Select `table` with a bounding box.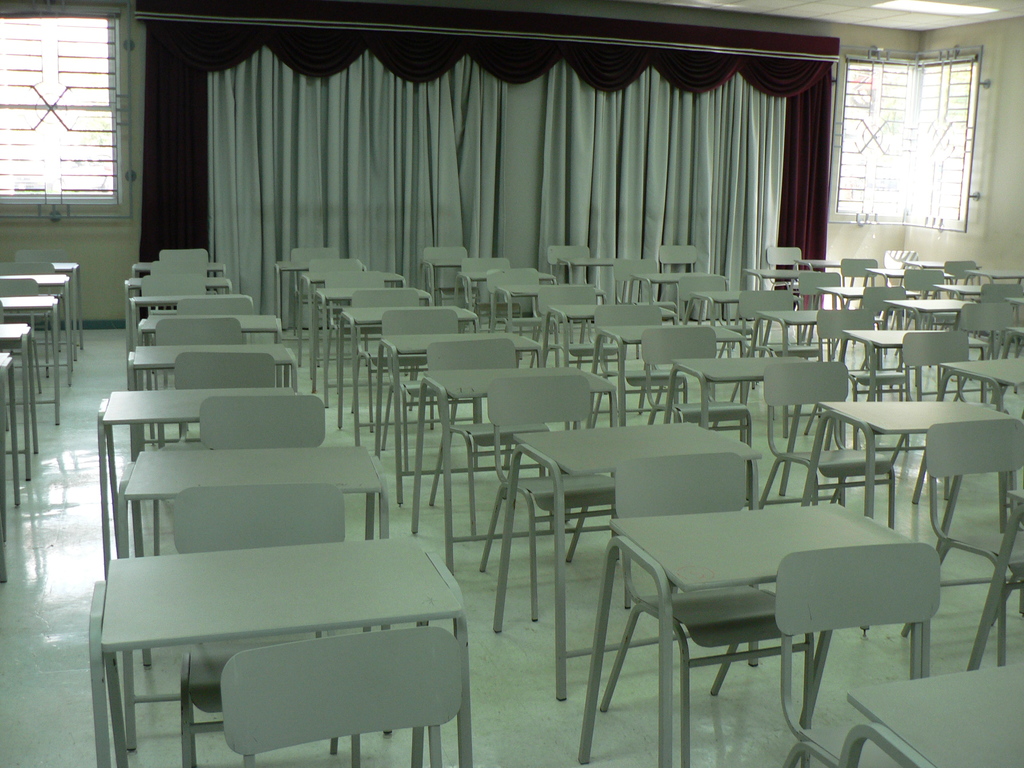
1001, 324, 1023, 360.
